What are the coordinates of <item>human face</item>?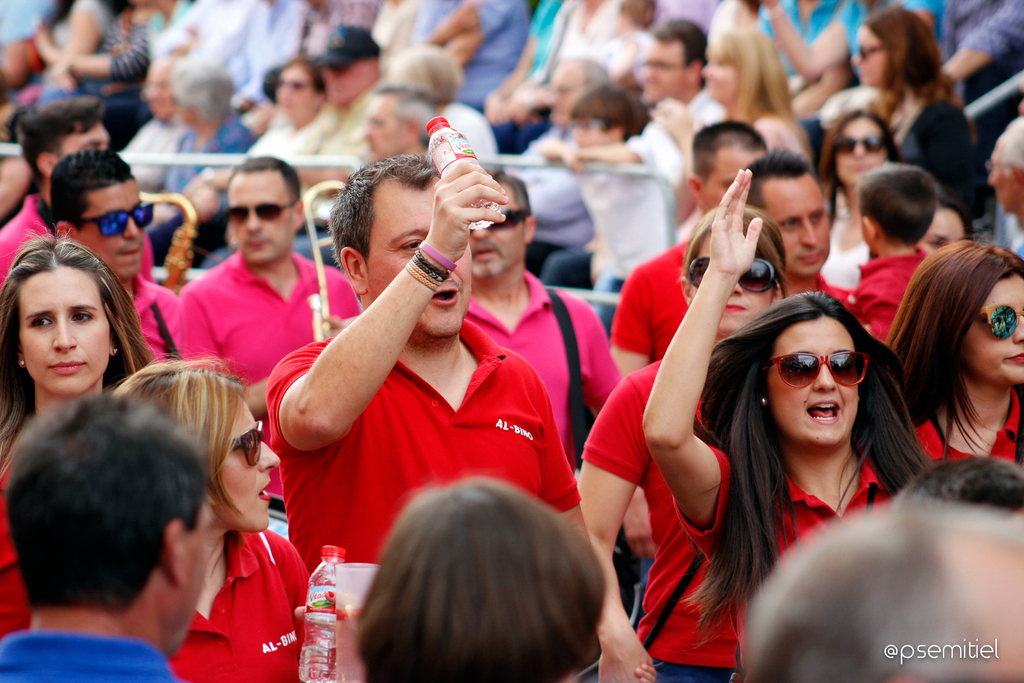
region(771, 333, 859, 441).
